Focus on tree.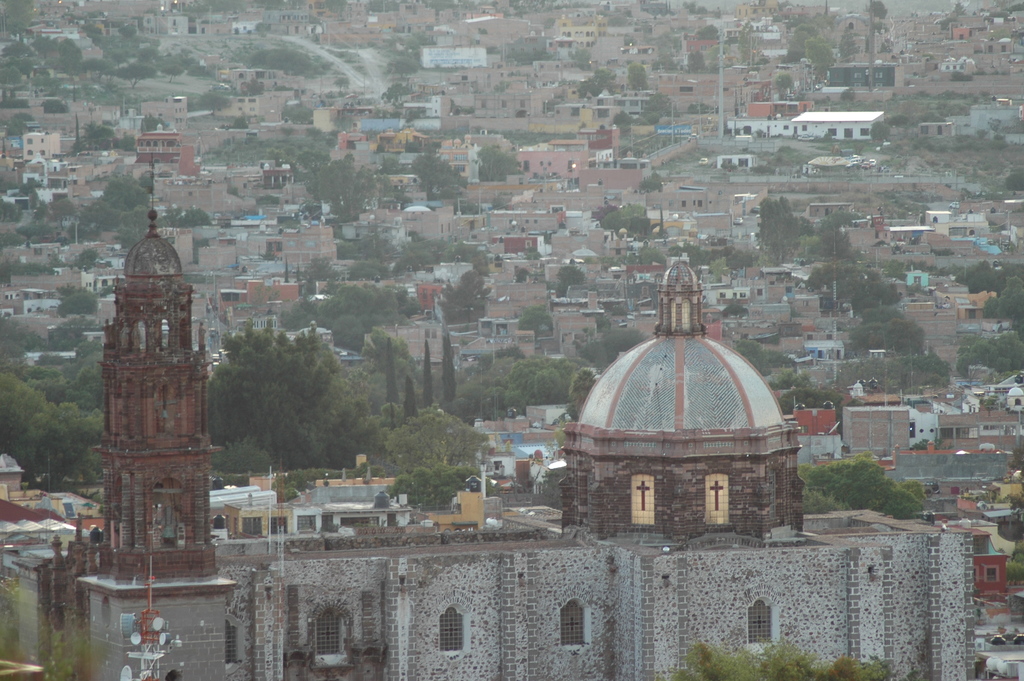
Focused at 870 0 888 22.
